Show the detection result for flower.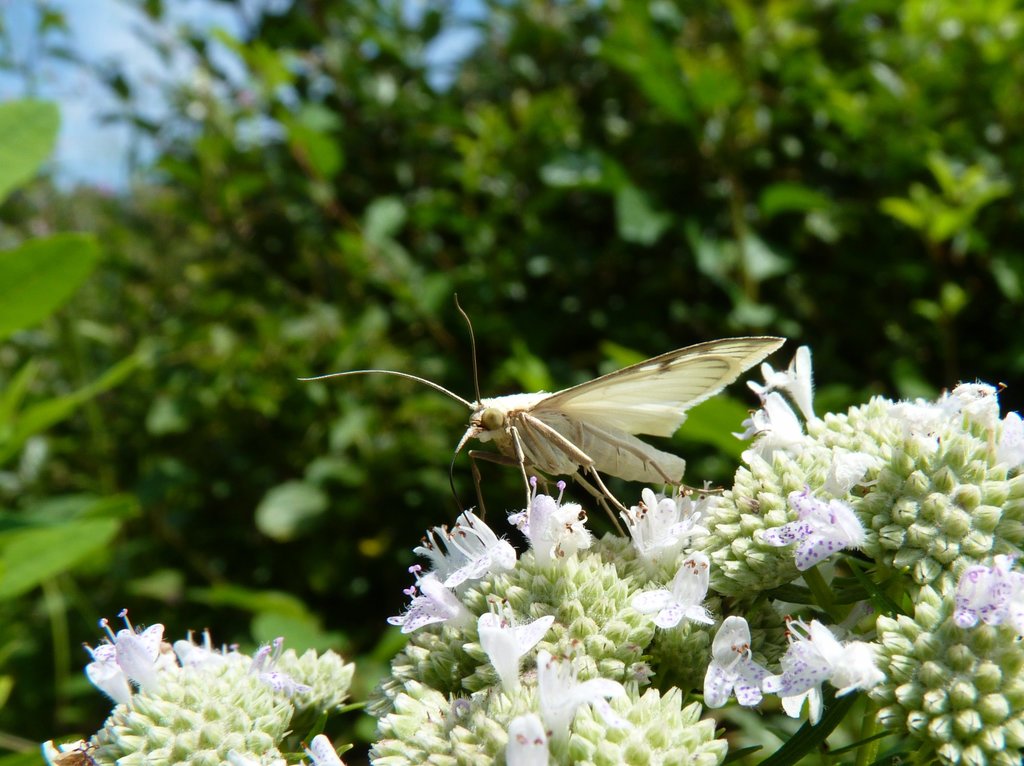
(762,351,820,424).
